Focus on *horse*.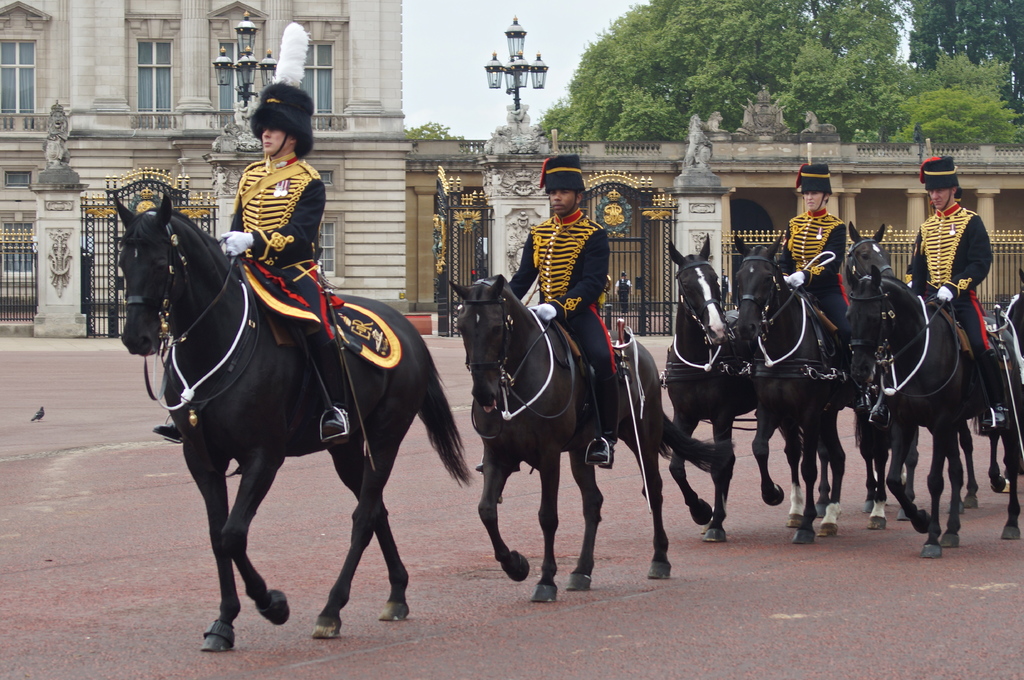
Focused at locate(441, 272, 742, 605).
